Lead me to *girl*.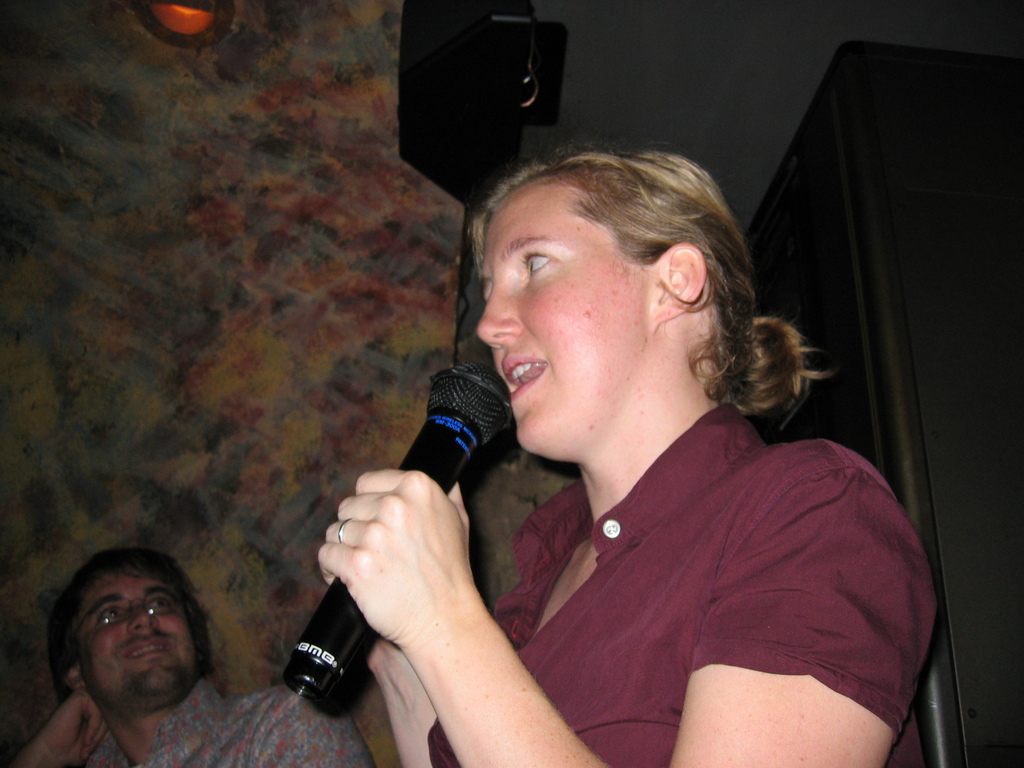
Lead to [left=287, top=148, right=940, bottom=767].
